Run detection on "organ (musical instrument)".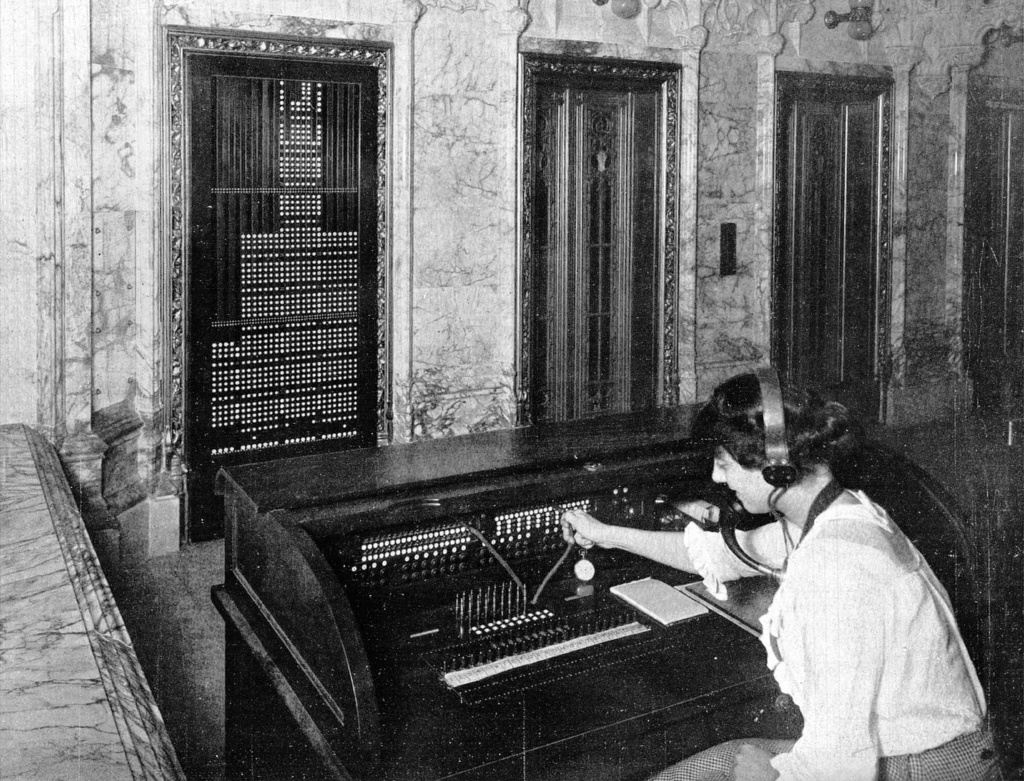
Result: bbox=(207, 378, 992, 780).
